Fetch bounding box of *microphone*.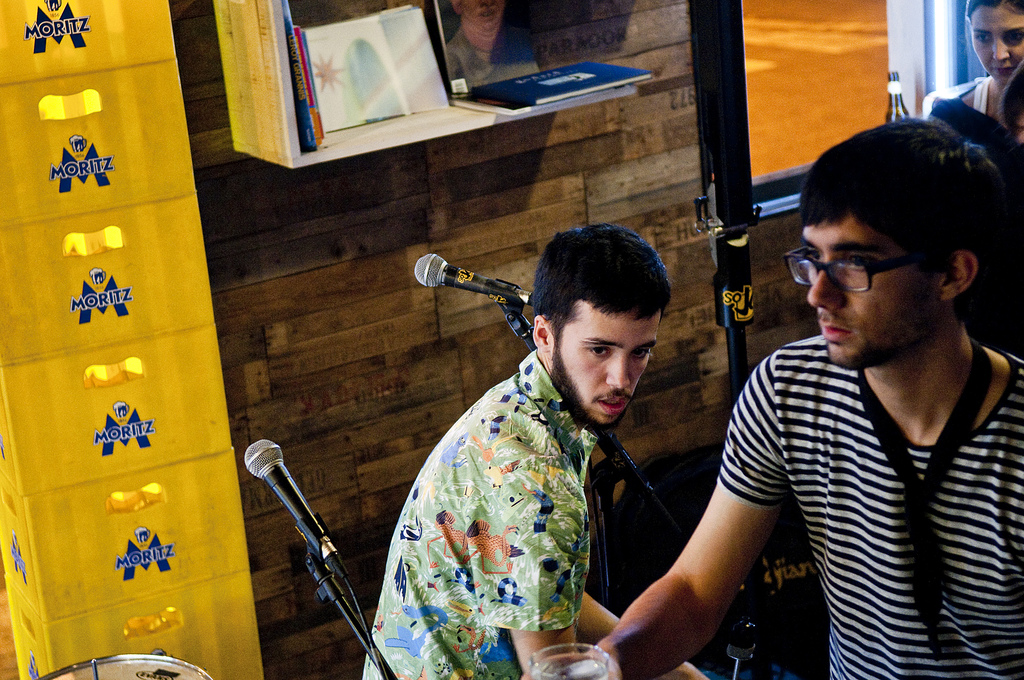
Bbox: {"left": 414, "top": 254, "right": 536, "bottom": 308}.
